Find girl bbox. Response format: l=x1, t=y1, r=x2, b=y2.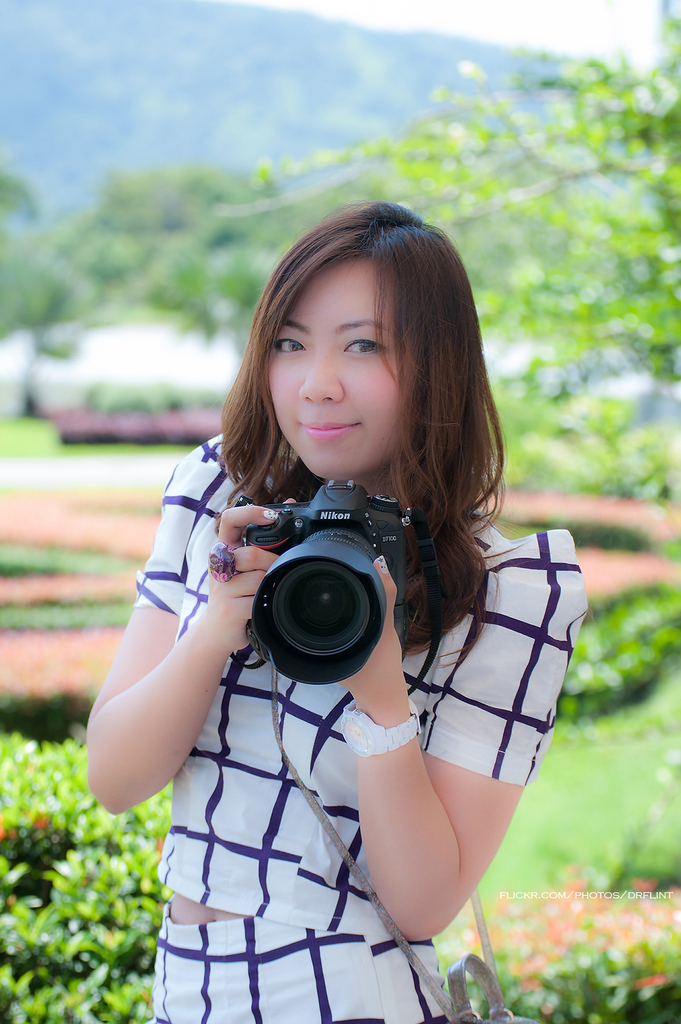
l=79, t=188, r=597, b=1023.
